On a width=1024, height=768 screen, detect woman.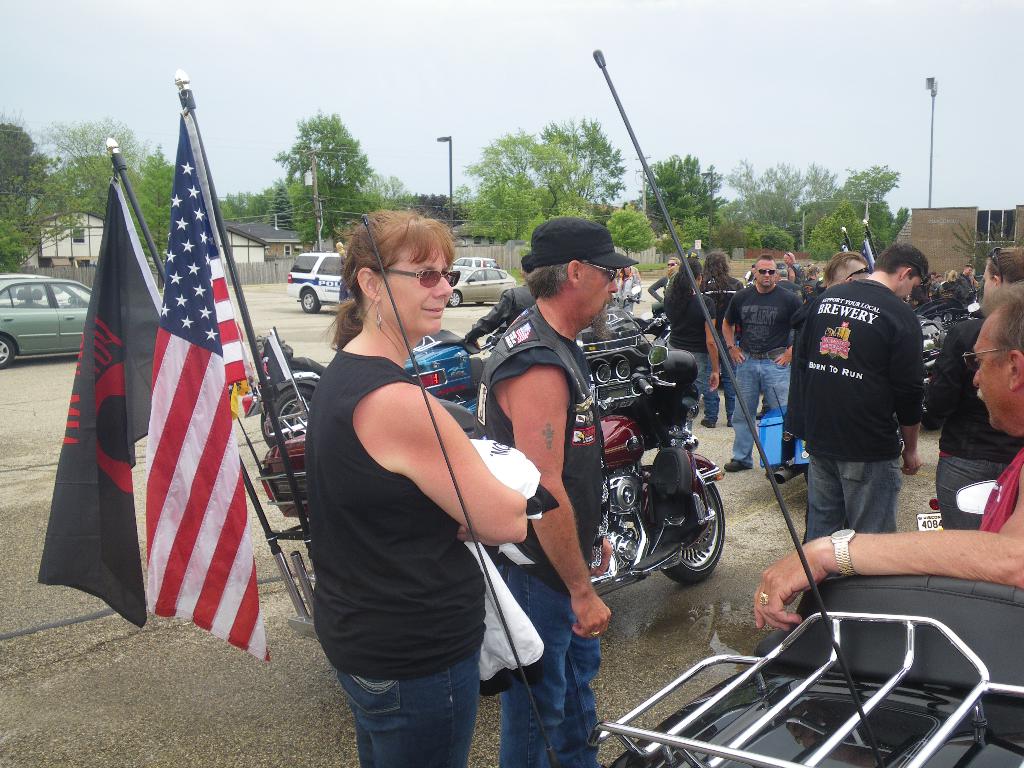
<bbox>304, 209, 530, 767</bbox>.
